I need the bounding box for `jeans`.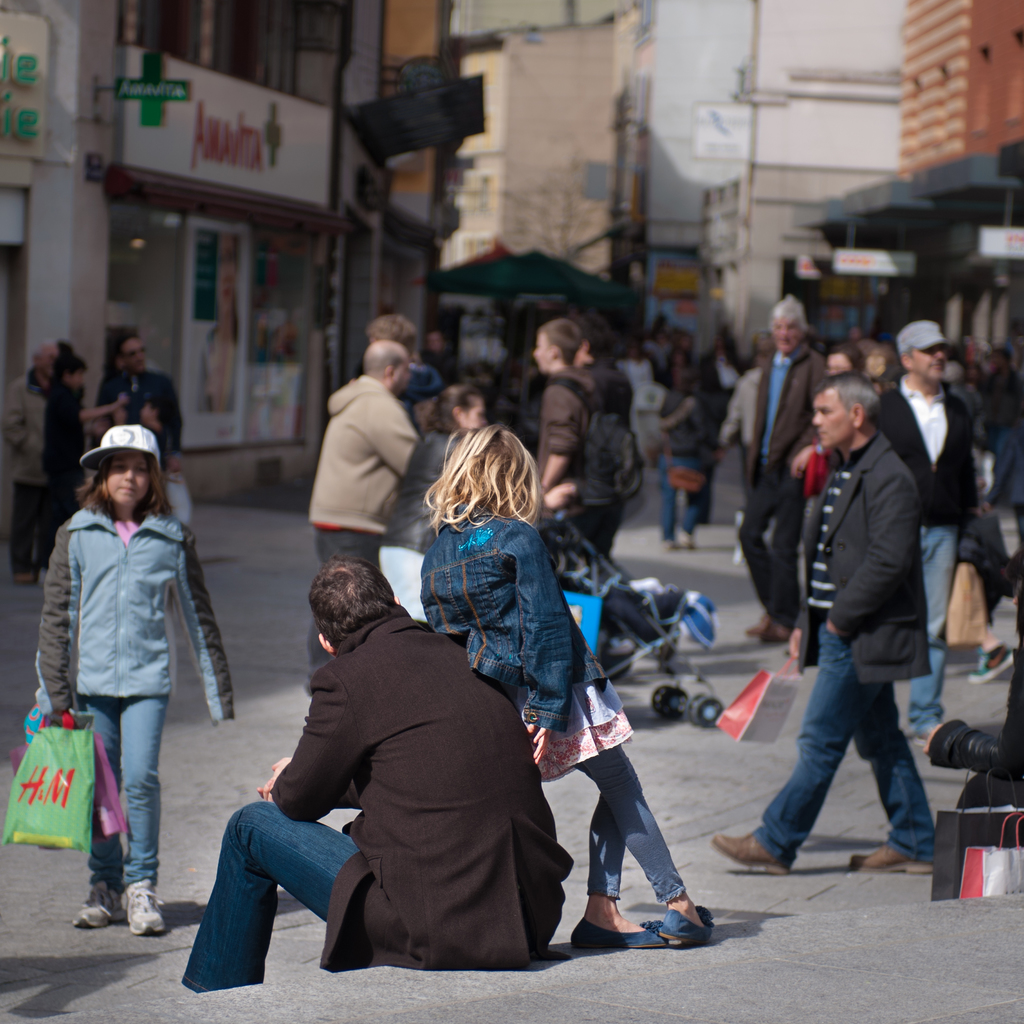
Here it is: {"x1": 650, "y1": 463, "x2": 699, "y2": 541}.
